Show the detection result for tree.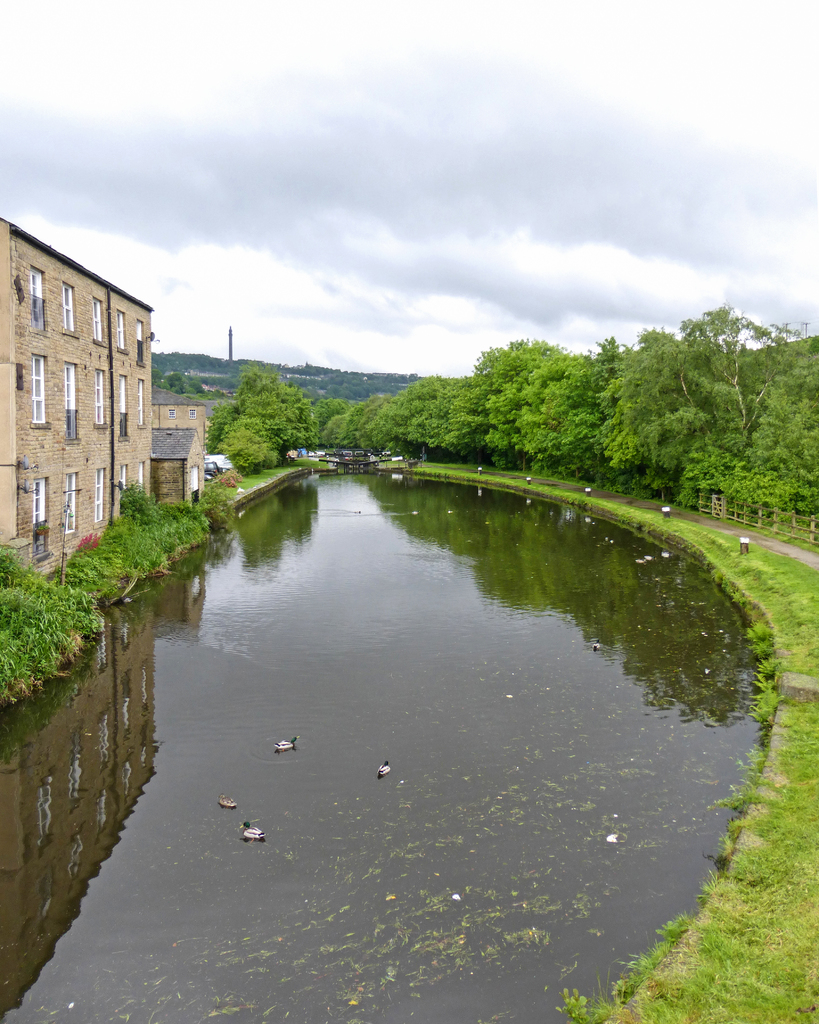
select_region(522, 365, 573, 477).
